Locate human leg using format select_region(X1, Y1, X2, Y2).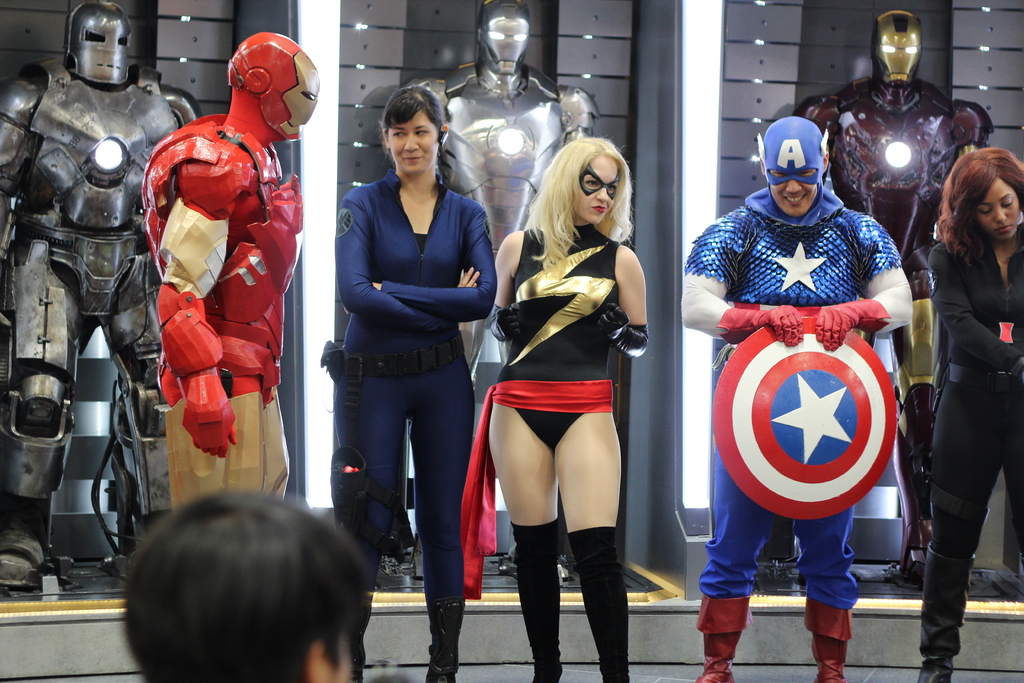
select_region(704, 450, 776, 682).
